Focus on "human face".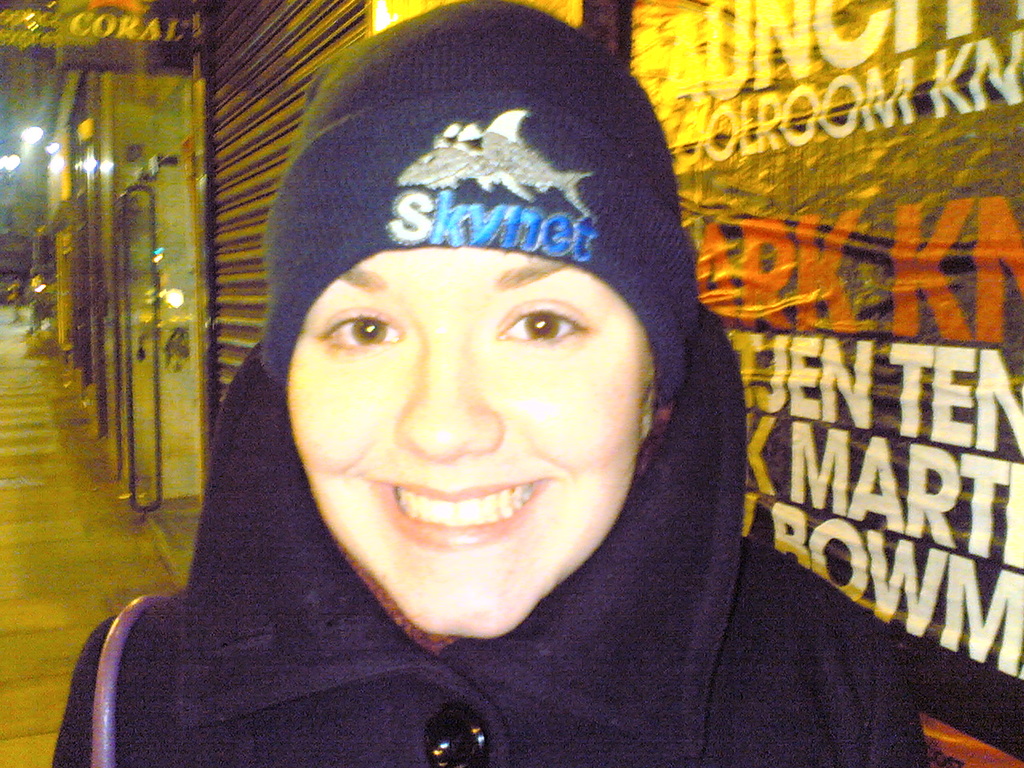
Focused at detection(288, 245, 646, 637).
